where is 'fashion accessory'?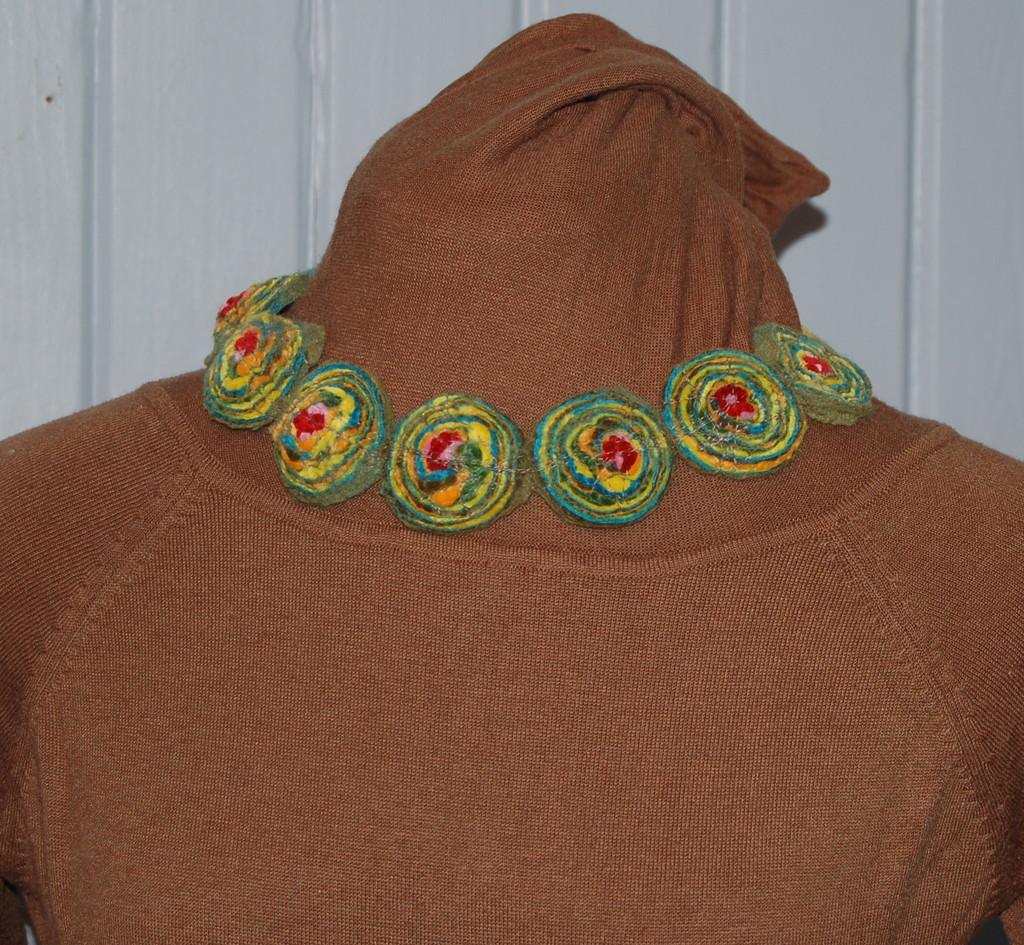
box=[194, 267, 875, 533].
